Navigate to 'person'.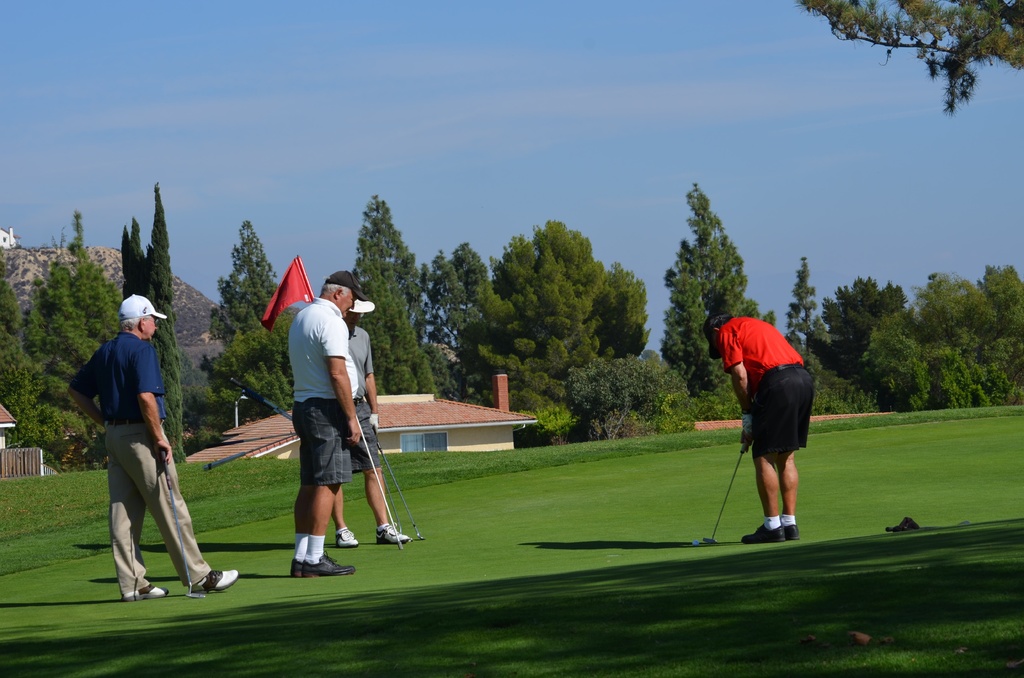
Navigation target: {"x1": 291, "y1": 270, "x2": 367, "y2": 575}.
